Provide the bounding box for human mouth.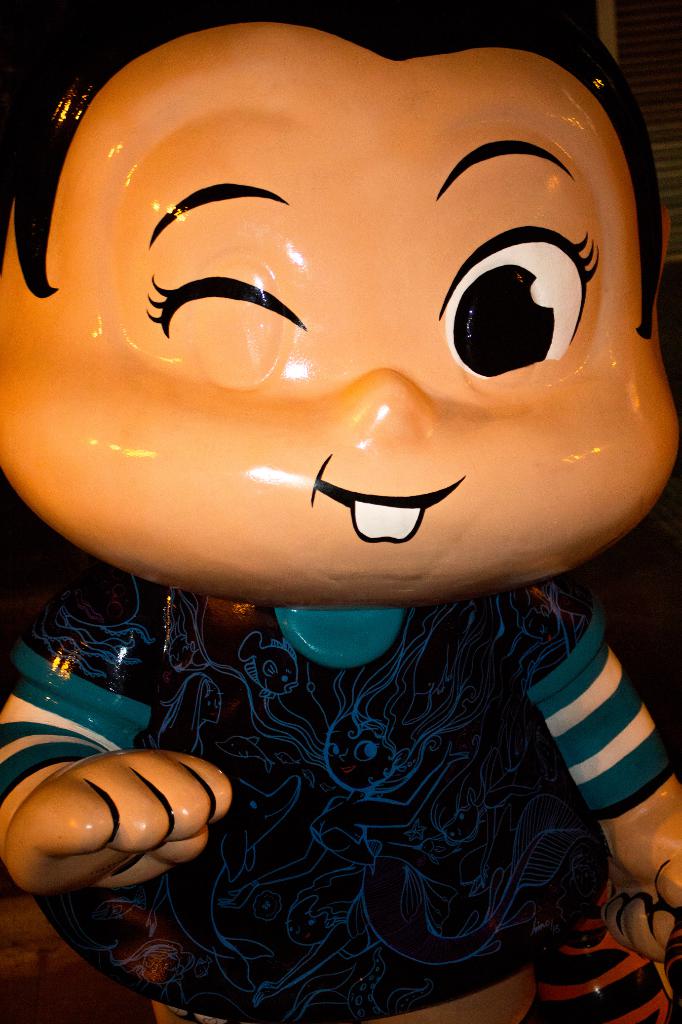
BBox(281, 466, 485, 559).
